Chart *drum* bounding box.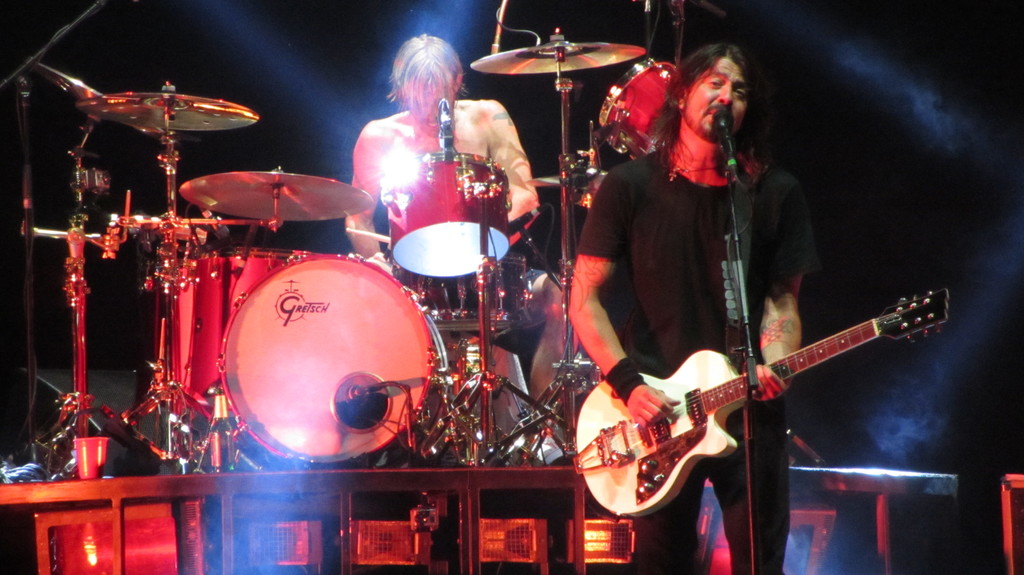
Charted: 390:255:530:330.
